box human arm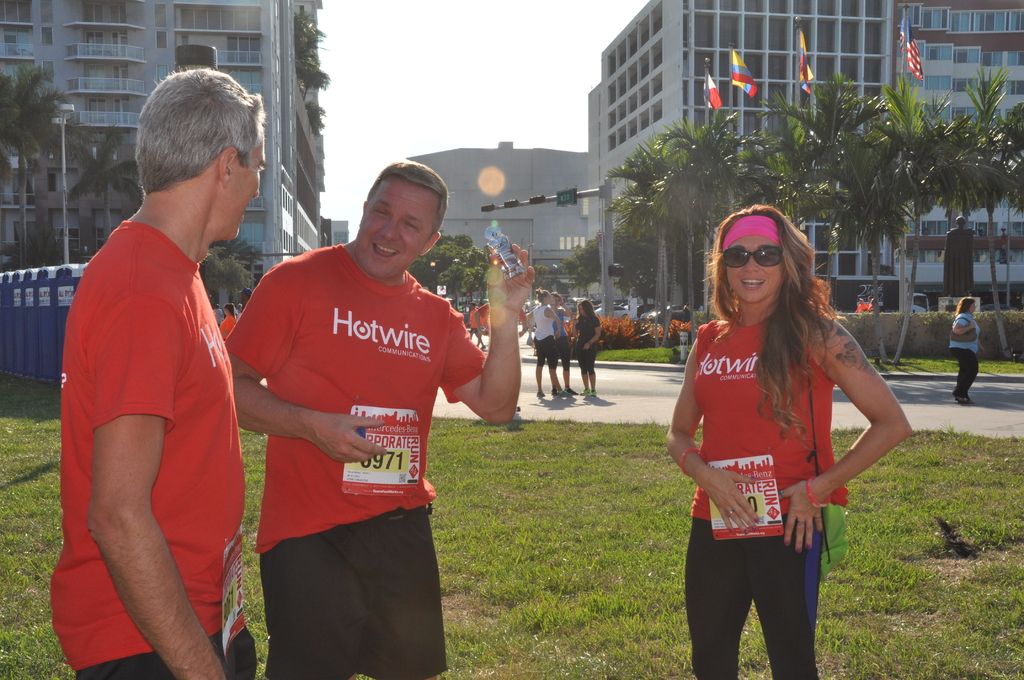
l=543, t=304, r=563, b=339
